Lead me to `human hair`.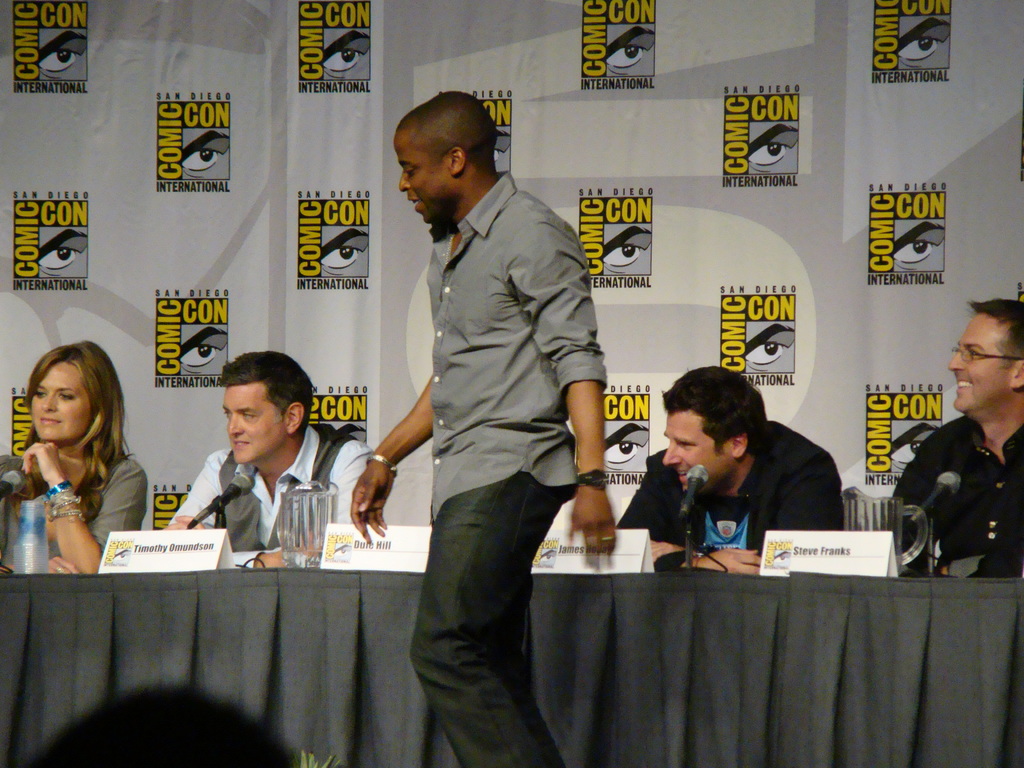
Lead to <bbox>976, 299, 1023, 365</bbox>.
